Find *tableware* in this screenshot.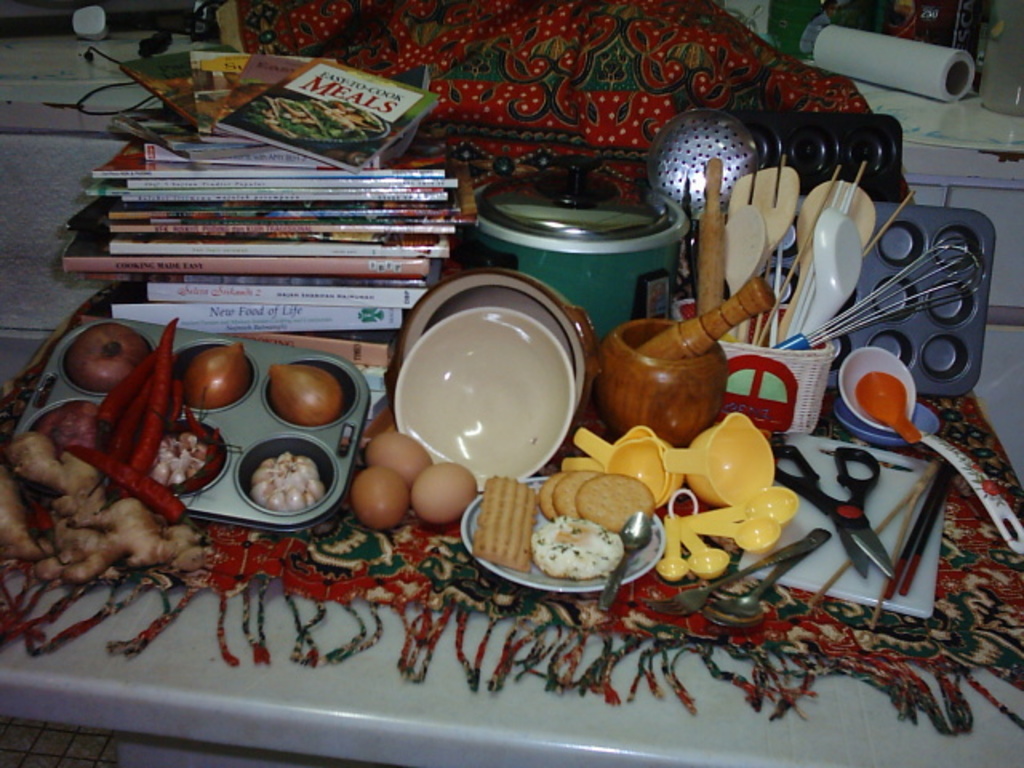
The bounding box for *tableware* is BBox(706, 528, 835, 629).
